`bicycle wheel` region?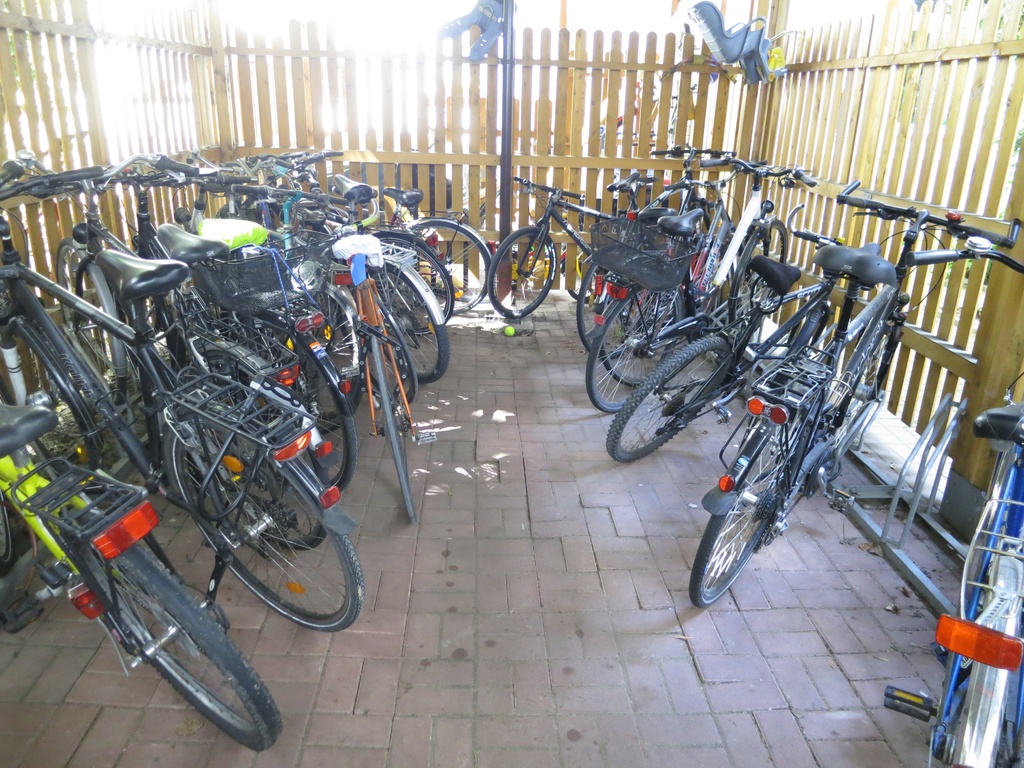
Rect(411, 219, 492, 315)
